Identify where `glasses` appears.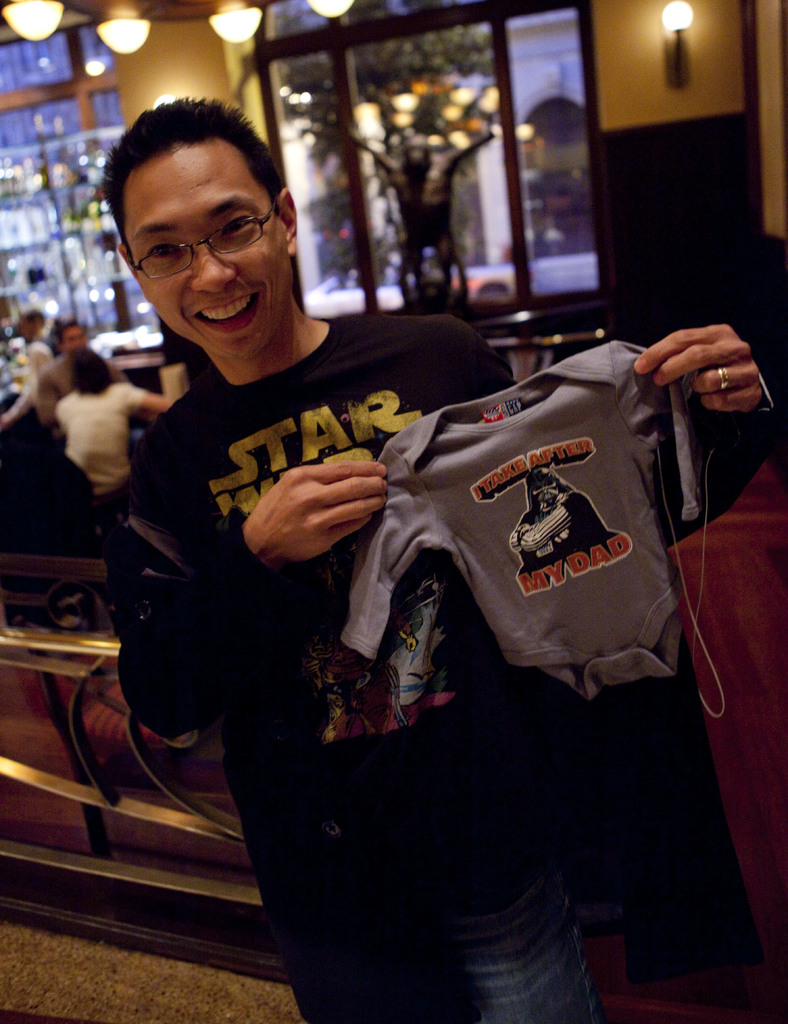
Appears at (119, 199, 288, 260).
